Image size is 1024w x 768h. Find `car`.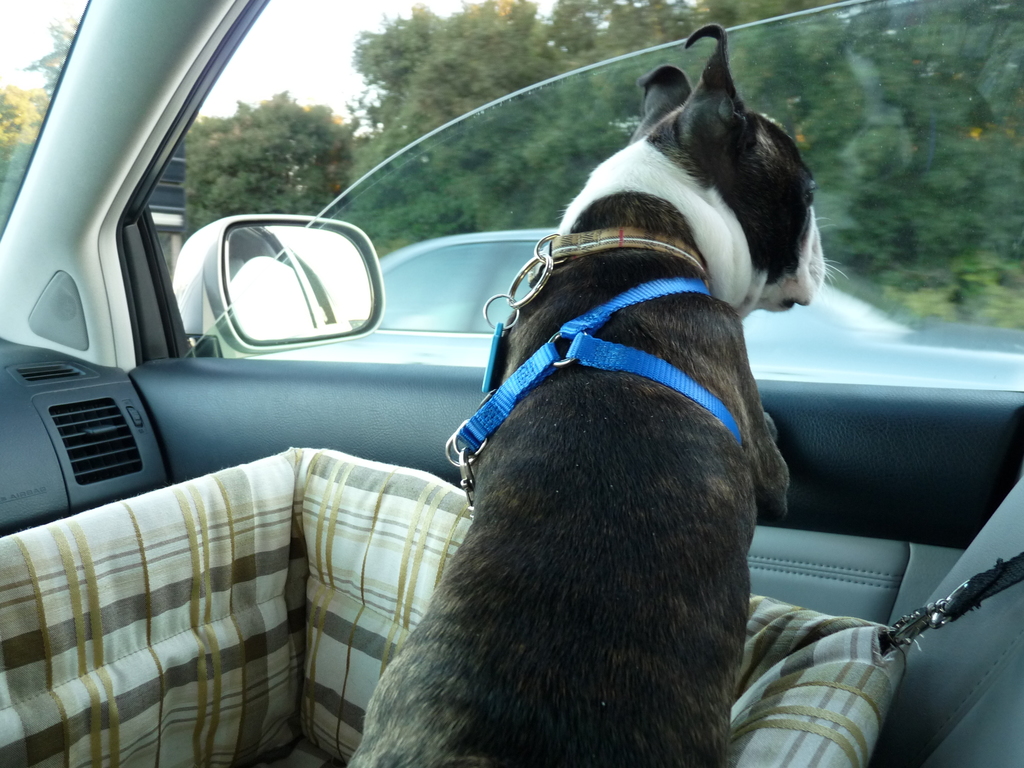
detection(0, 0, 1022, 765).
